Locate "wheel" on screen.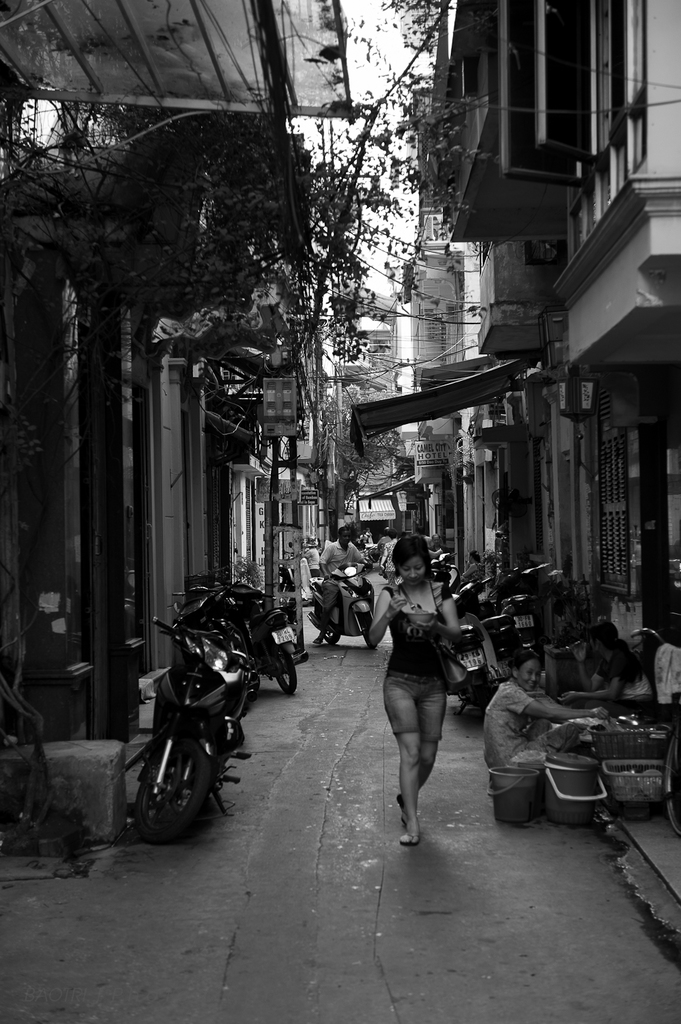
On screen at bbox(324, 629, 342, 642).
